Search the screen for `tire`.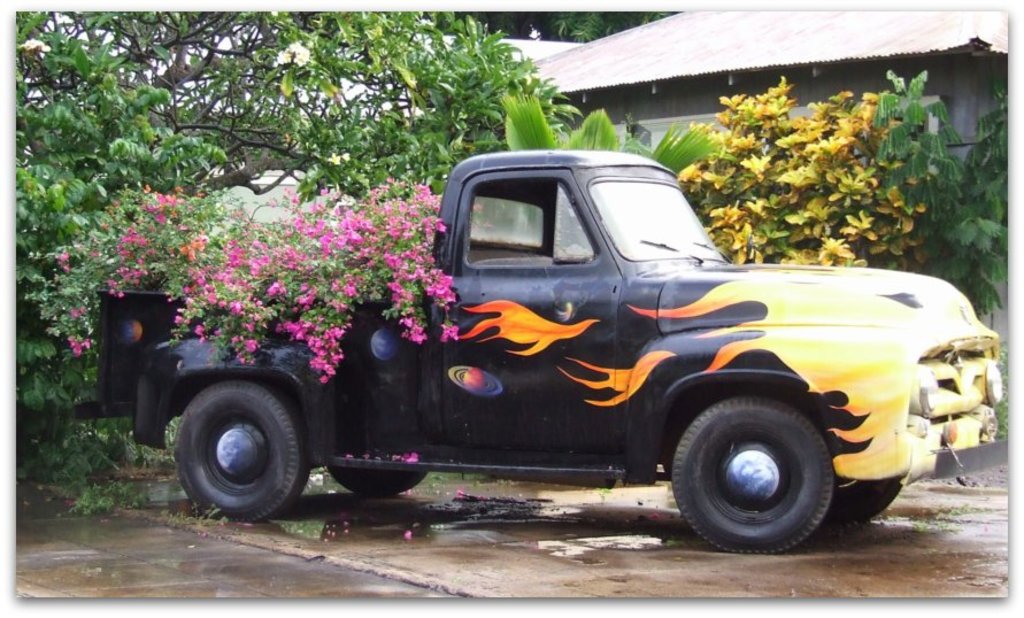
Found at x1=669 y1=392 x2=833 y2=555.
